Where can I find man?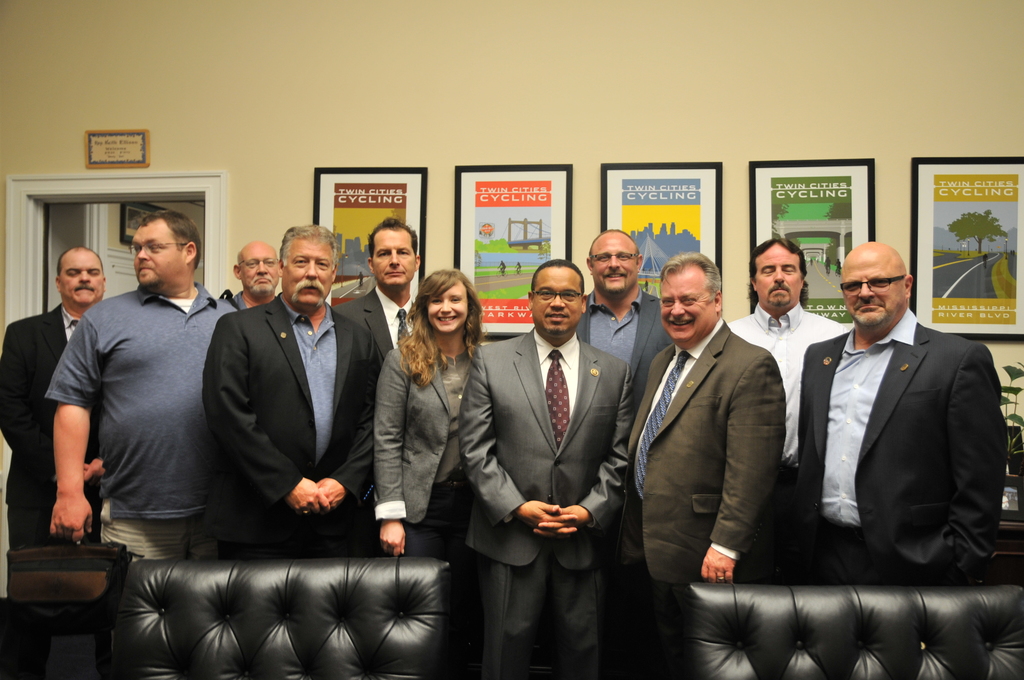
You can find it at {"x1": 556, "y1": 250, "x2": 786, "y2": 679}.
